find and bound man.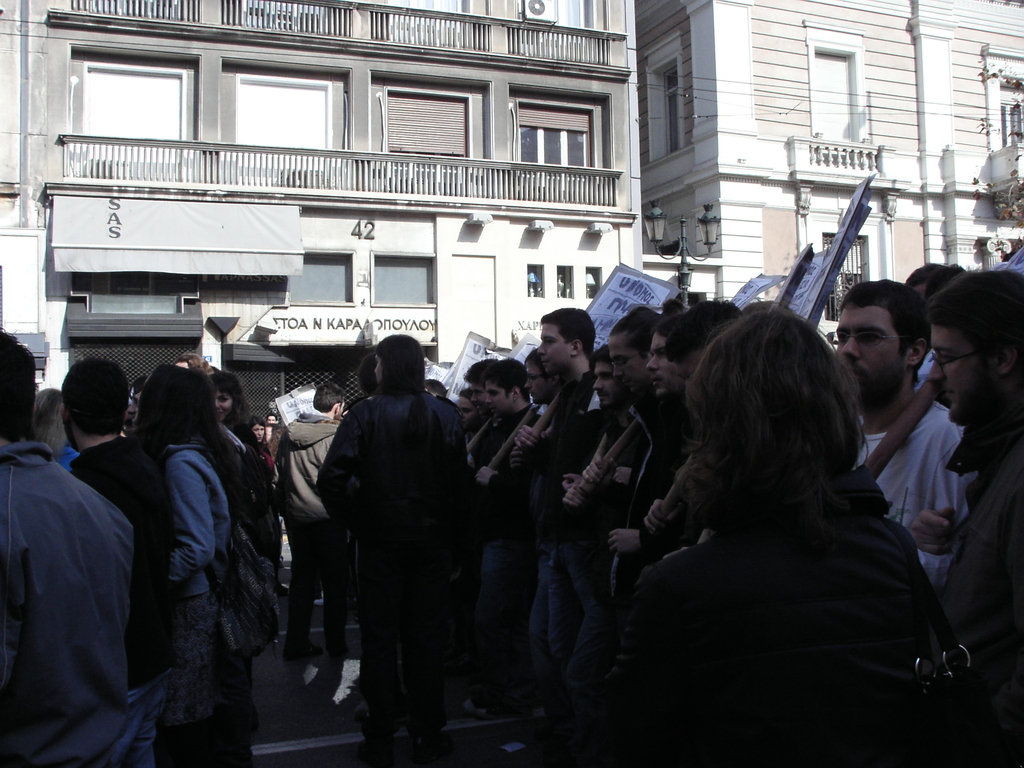
Bound: 512,328,579,584.
